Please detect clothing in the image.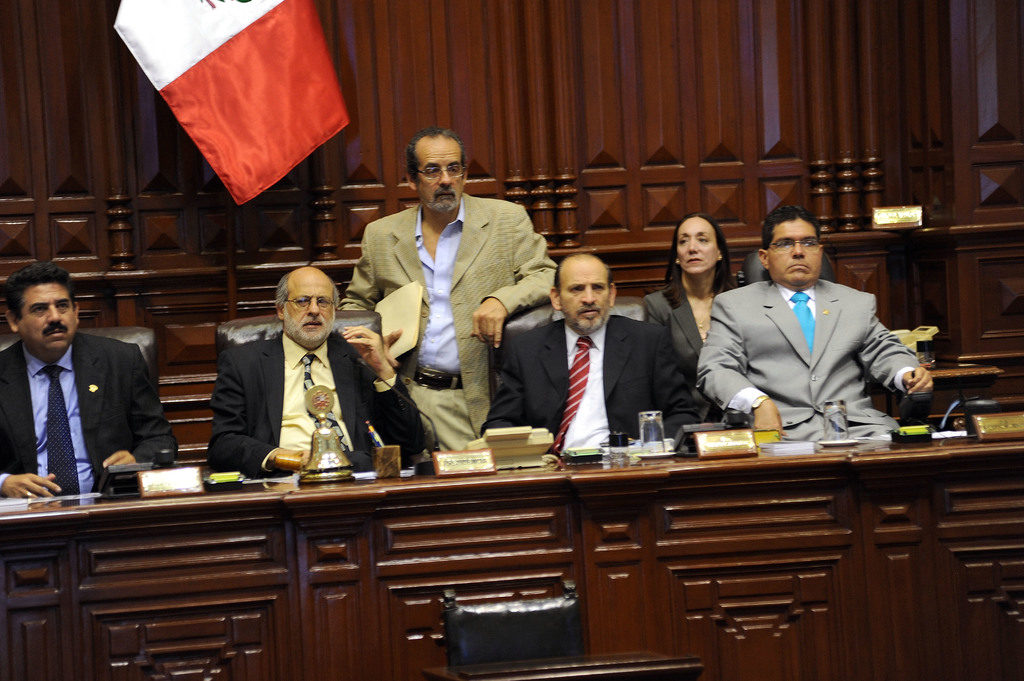
[left=206, top=323, right=442, bottom=481].
